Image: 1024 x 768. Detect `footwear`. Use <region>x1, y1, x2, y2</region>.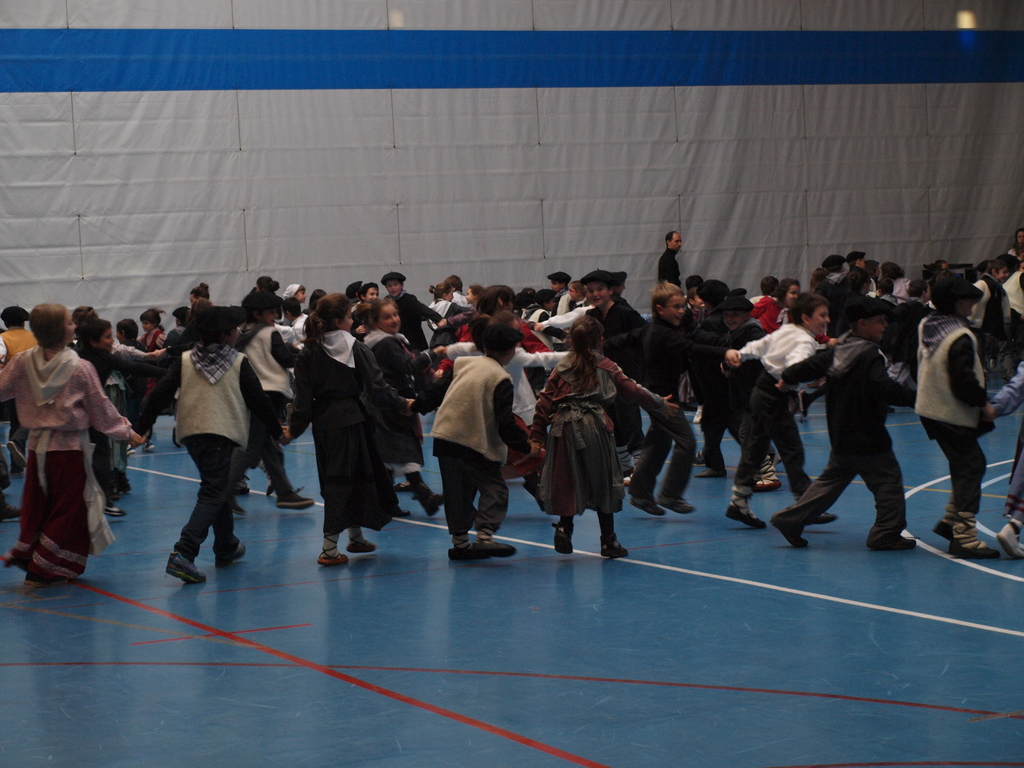
<region>268, 483, 276, 499</region>.
